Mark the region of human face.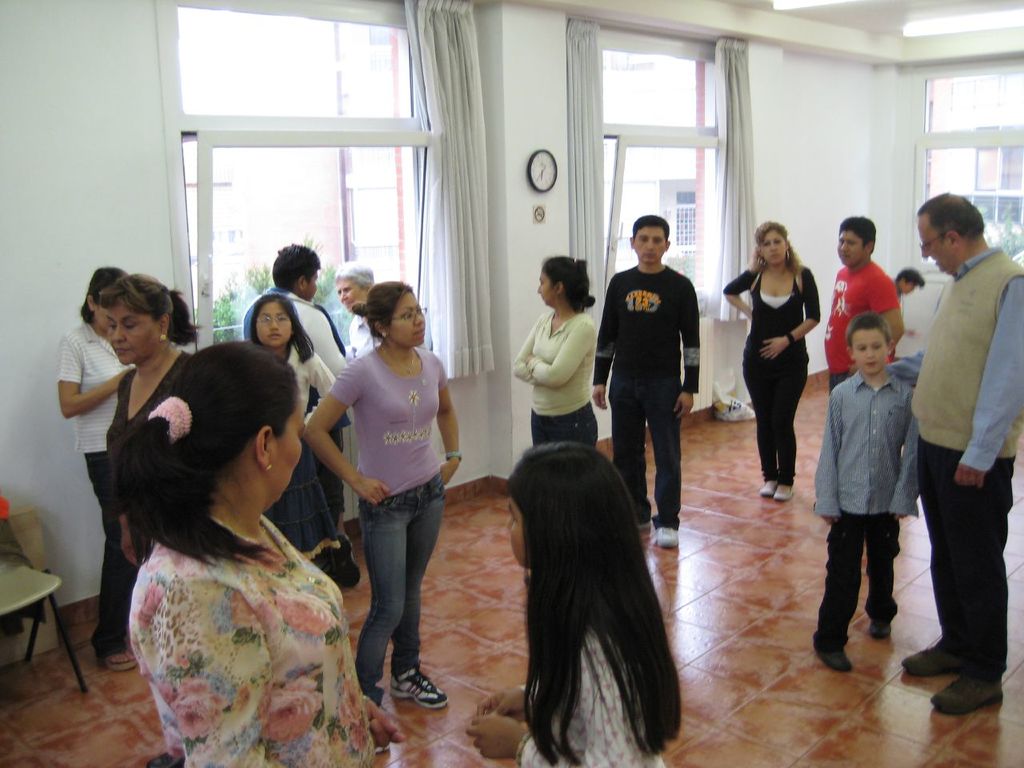
Region: Rect(274, 389, 311, 495).
